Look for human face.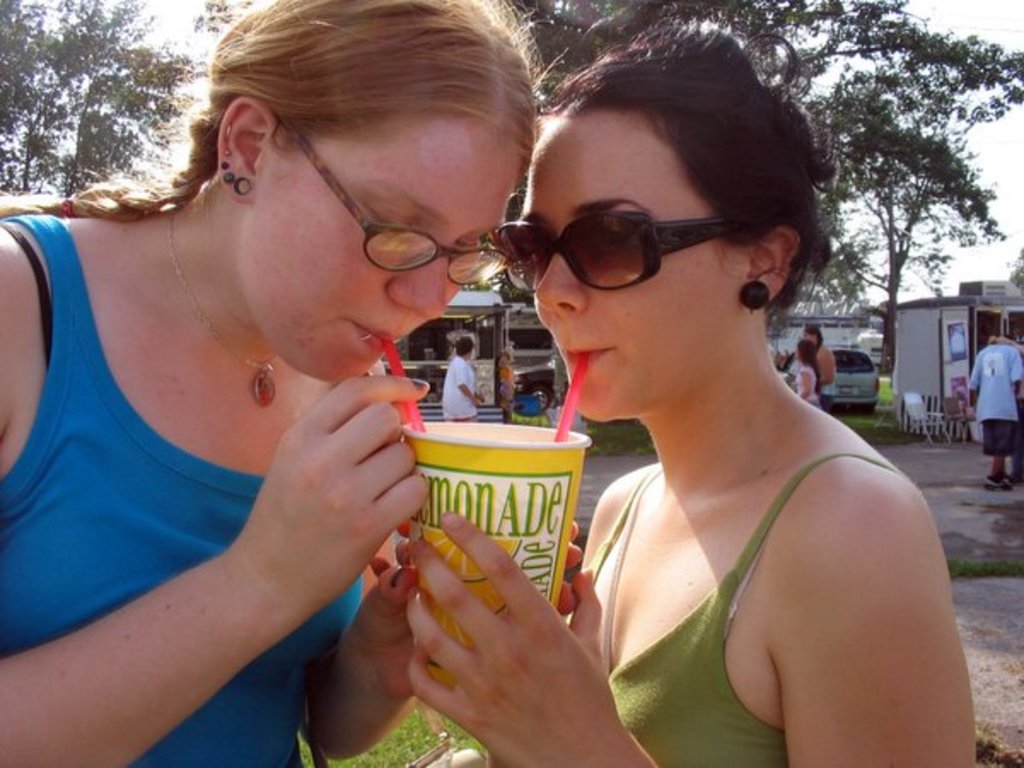
Found: <box>241,130,521,382</box>.
